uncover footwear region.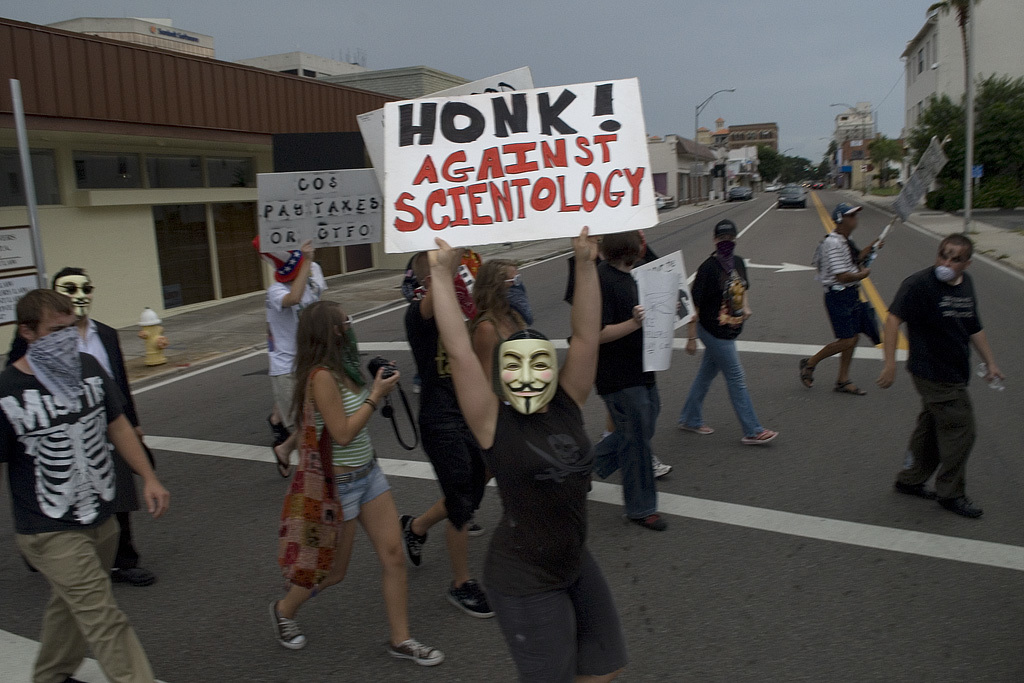
Uncovered: detection(893, 481, 936, 500).
